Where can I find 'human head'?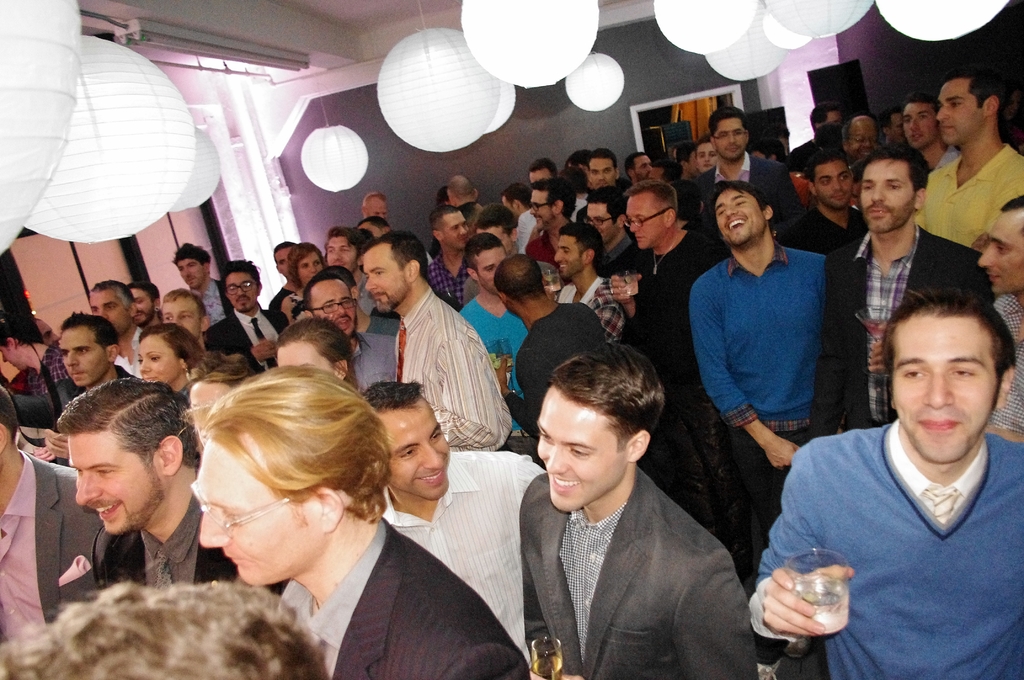
You can find it at <bbox>273, 317, 353, 378</bbox>.
